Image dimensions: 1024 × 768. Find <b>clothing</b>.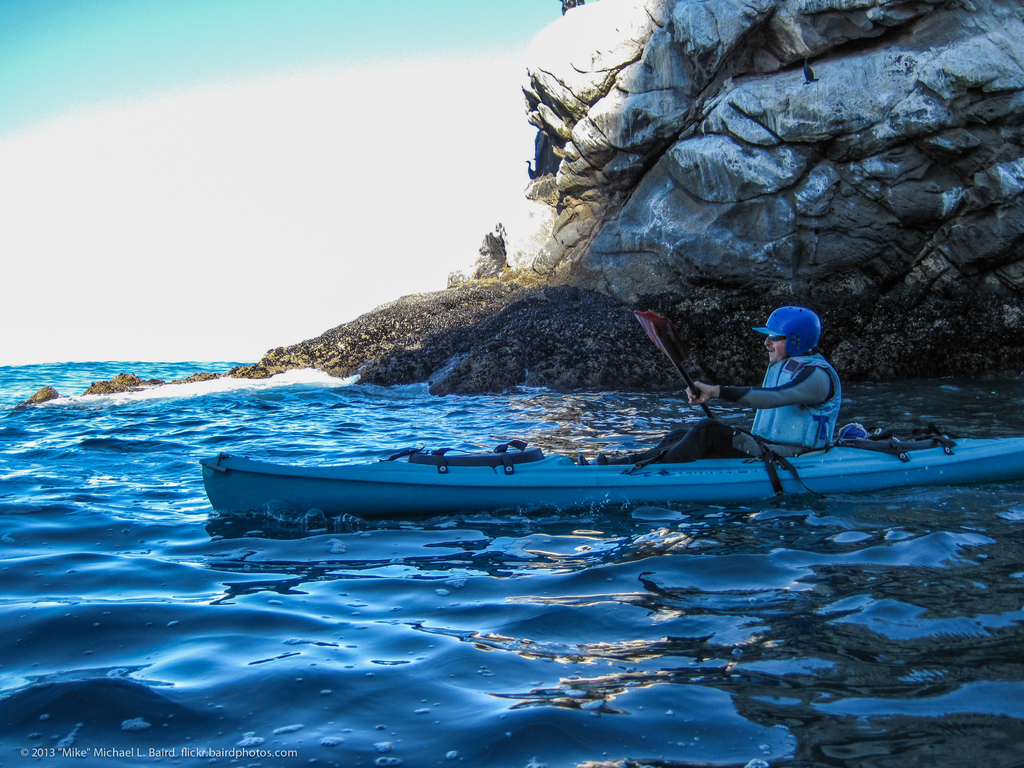
[x1=685, y1=316, x2=841, y2=481].
